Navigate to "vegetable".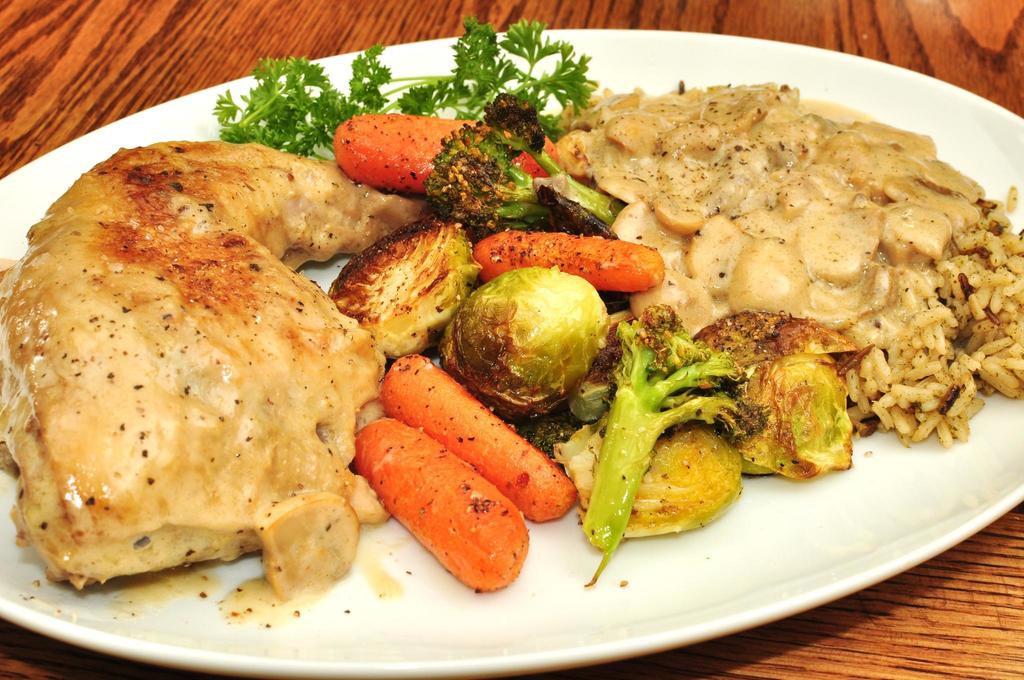
Navigation target: region(566, 304, 772, 585).
